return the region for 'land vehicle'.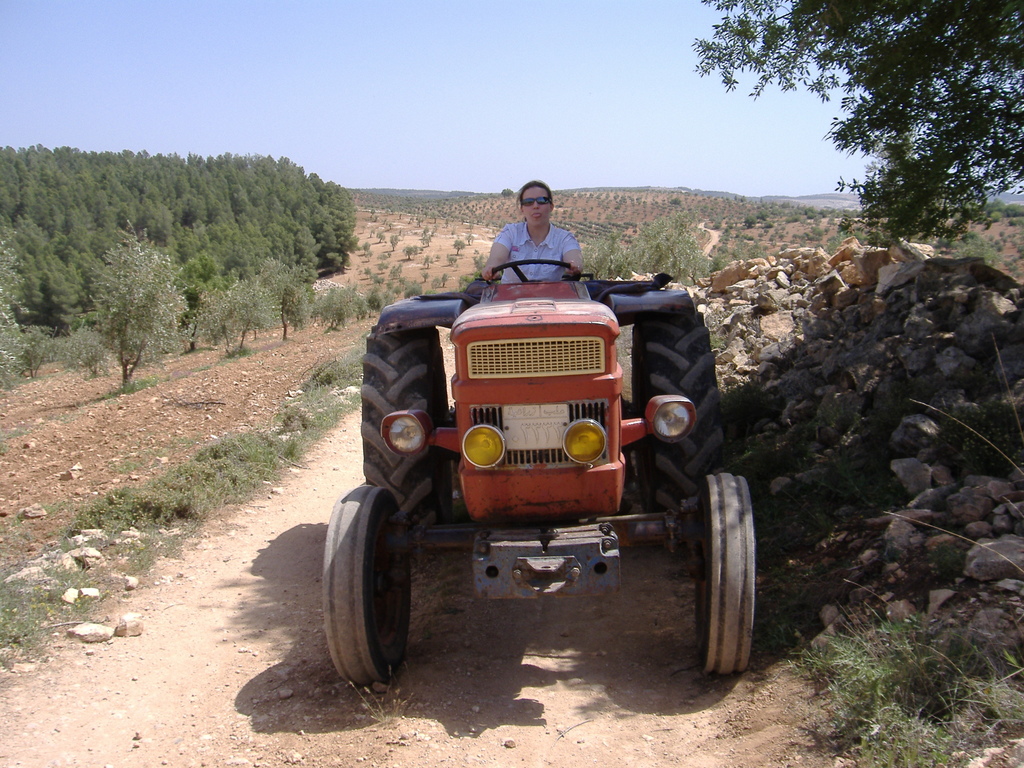
(x1=328, y1=260, x2=764, y2=677).
